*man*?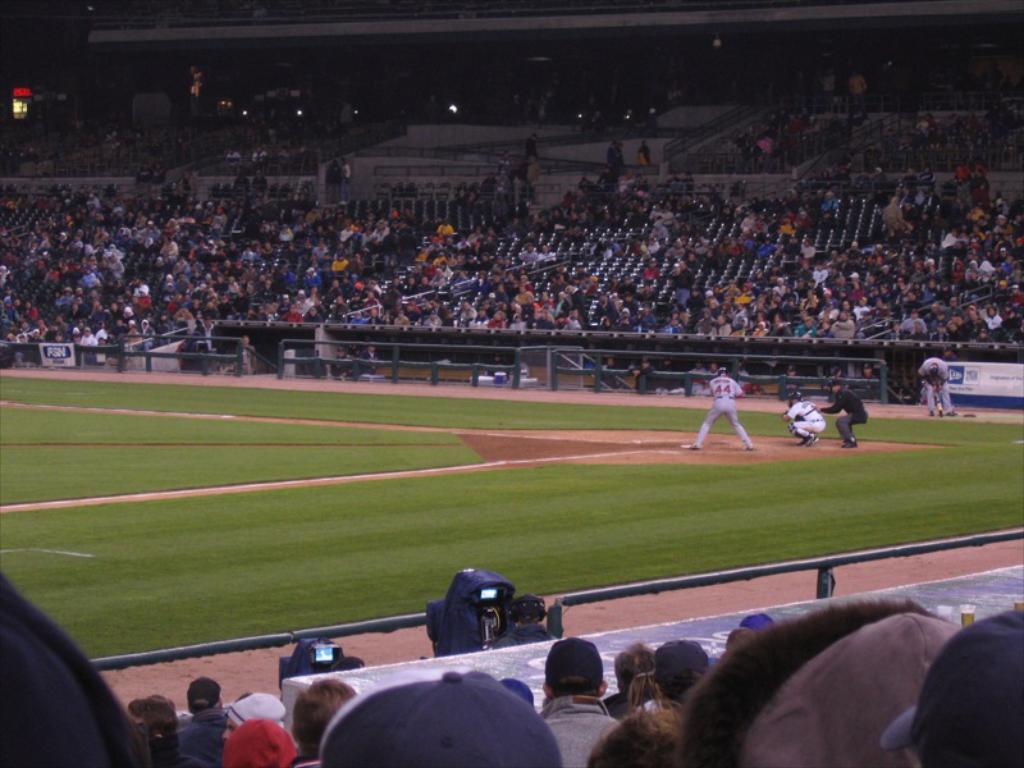
(918,353,960,417)
